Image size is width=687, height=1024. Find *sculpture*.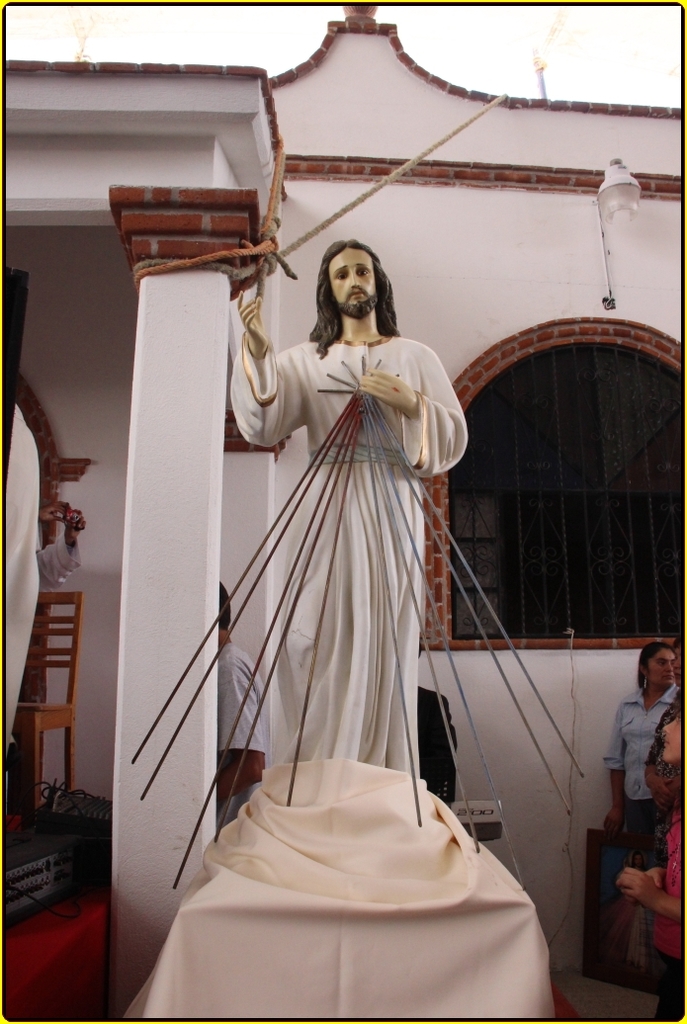
box(218, 230, 477, 769).
